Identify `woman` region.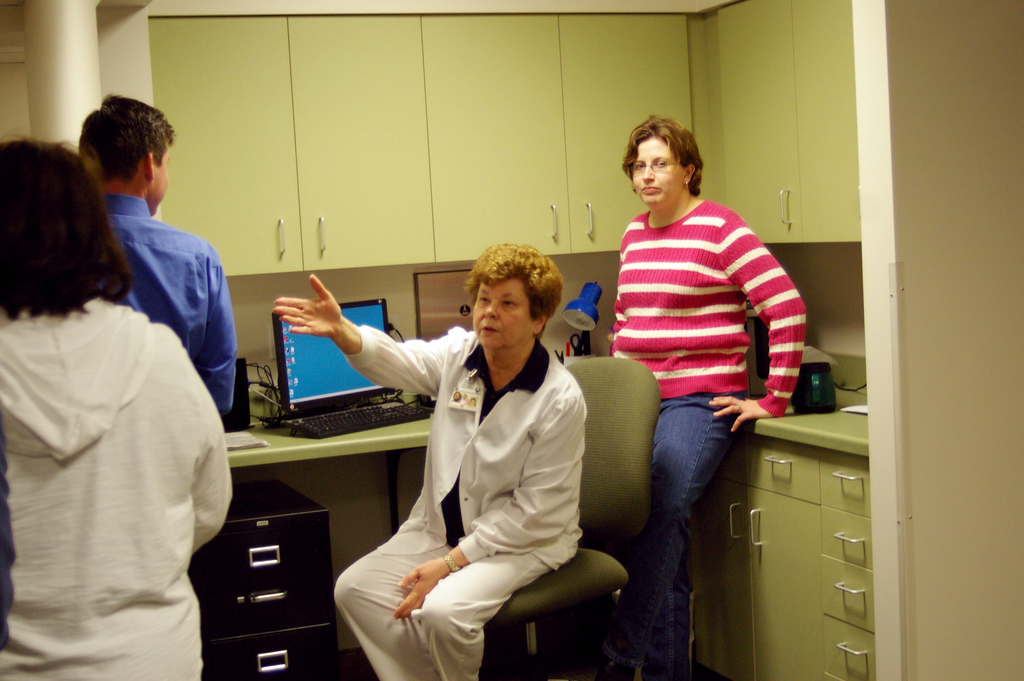
Region: [607,115,808,680].
